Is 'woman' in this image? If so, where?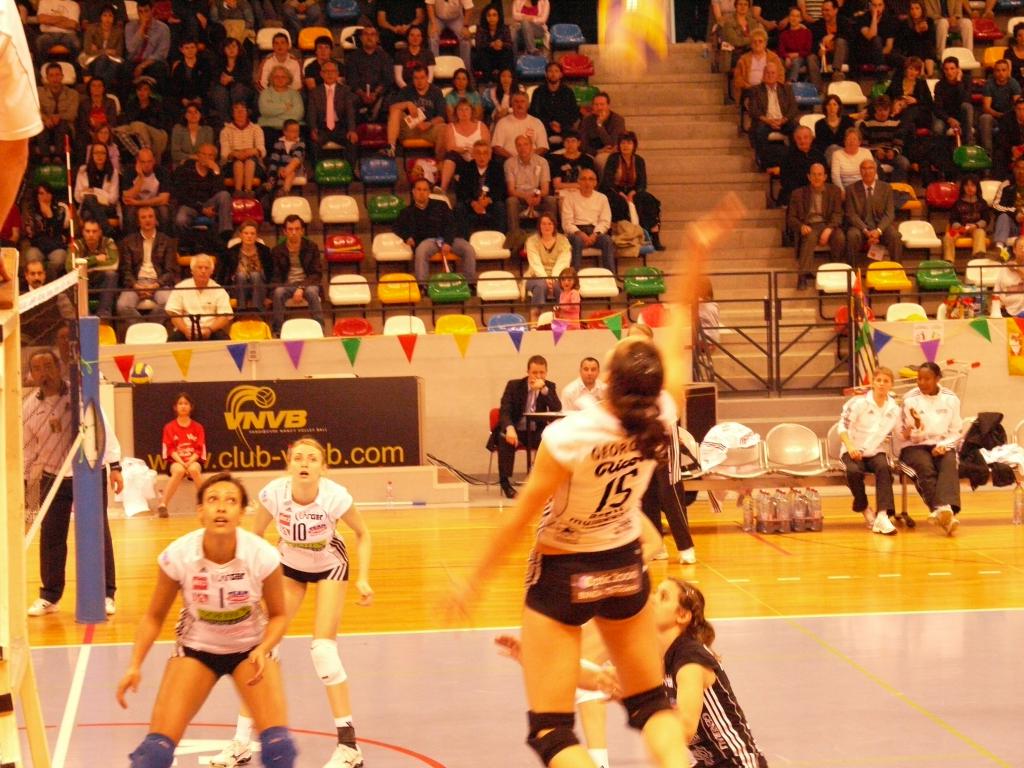
Yes, at rect(214, 36, 251, 126).
